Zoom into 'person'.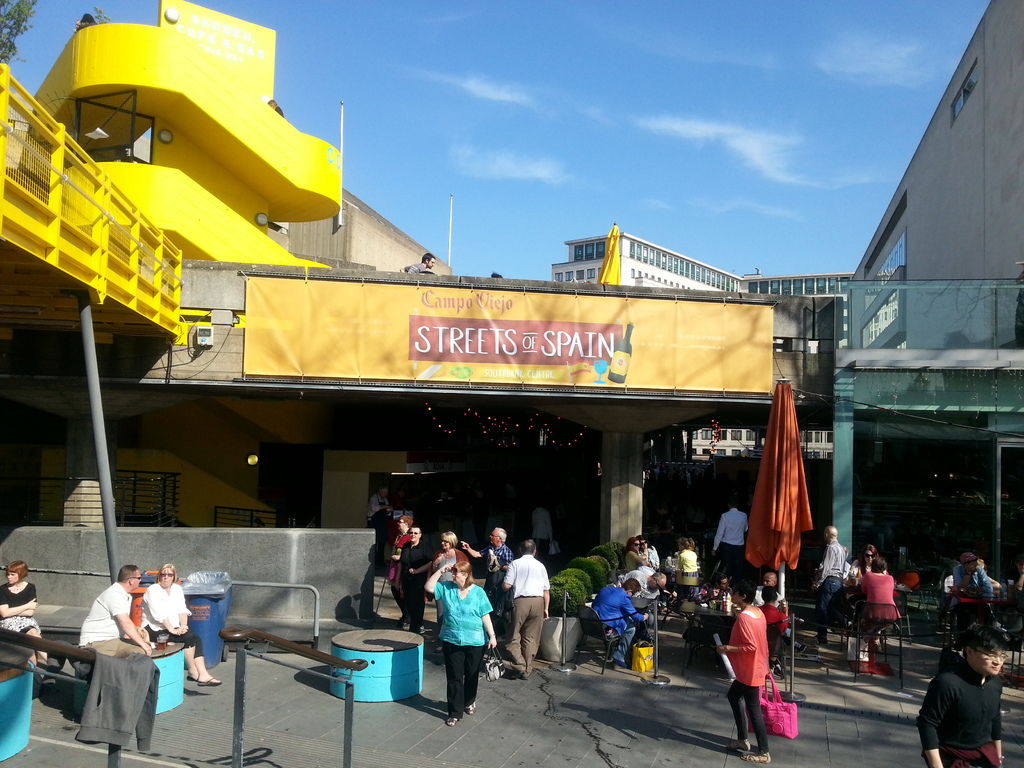
Zoom target: box=[139, 561, 225, 685].
